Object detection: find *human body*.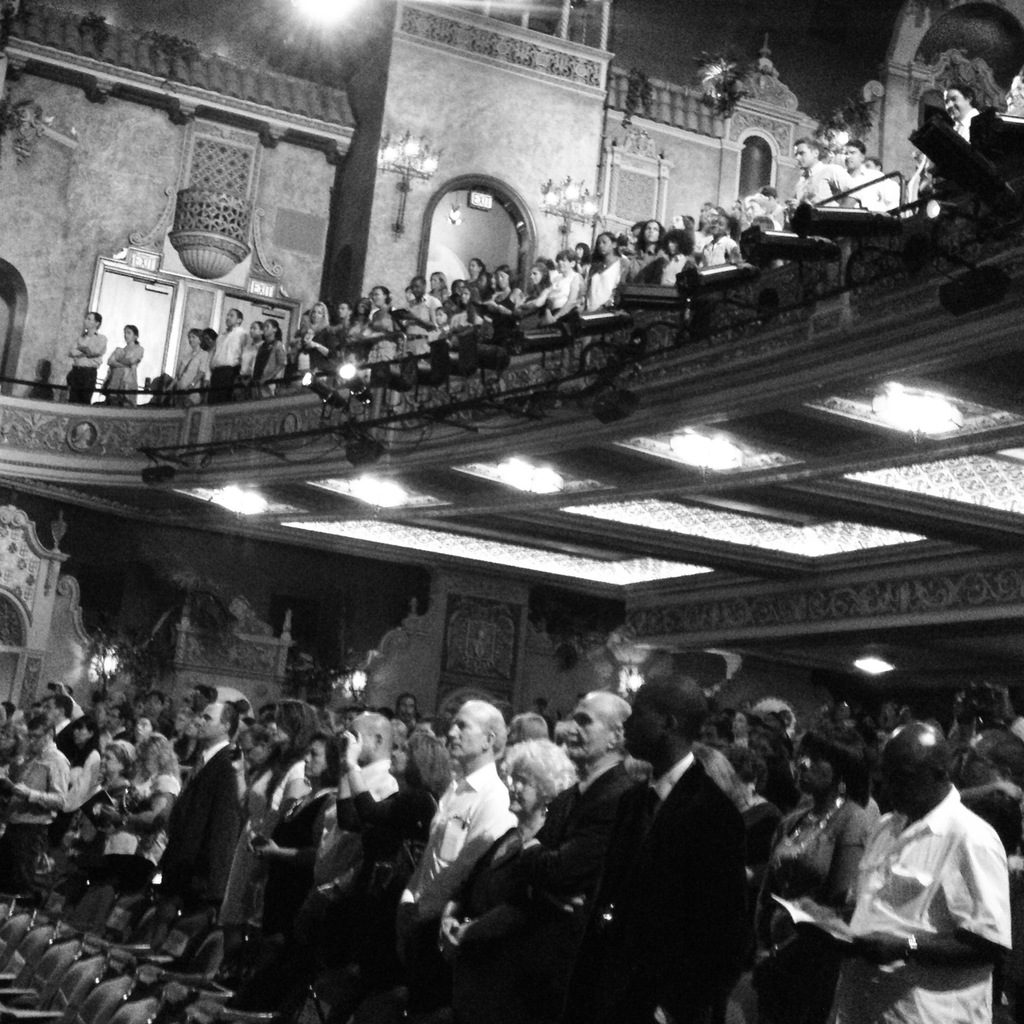
bbox(829, 138, 886, 211).
